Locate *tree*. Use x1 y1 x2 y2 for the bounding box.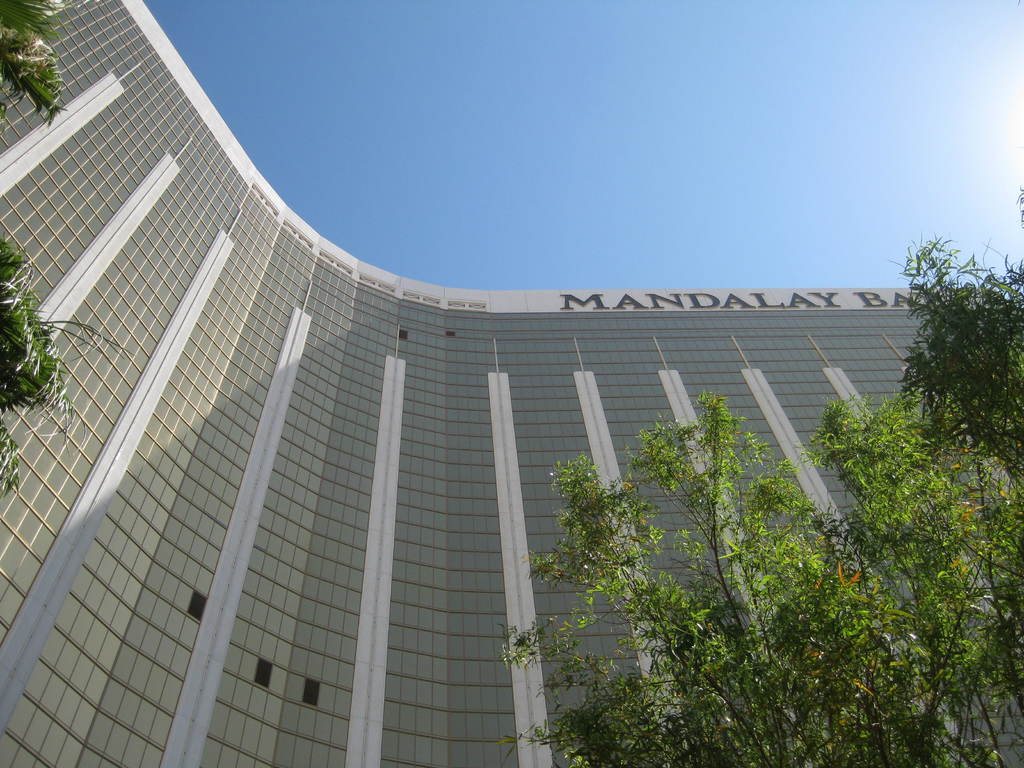
479 361 1004 767.
